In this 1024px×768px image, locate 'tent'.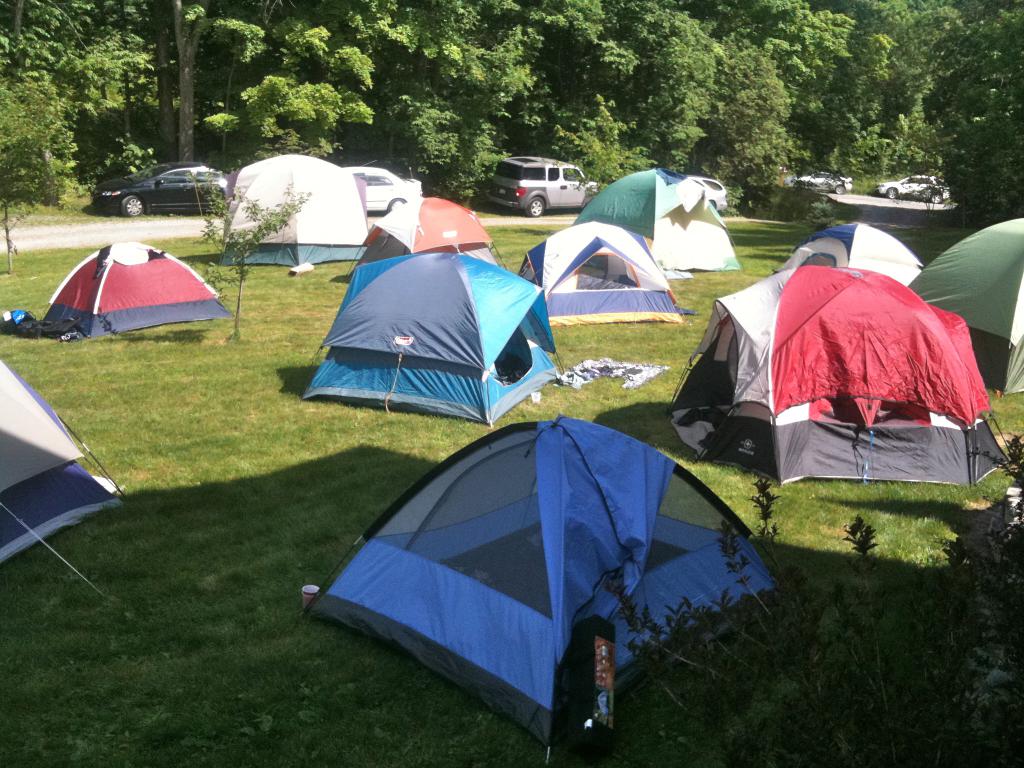
Bounding box: 305,420,779,730.
